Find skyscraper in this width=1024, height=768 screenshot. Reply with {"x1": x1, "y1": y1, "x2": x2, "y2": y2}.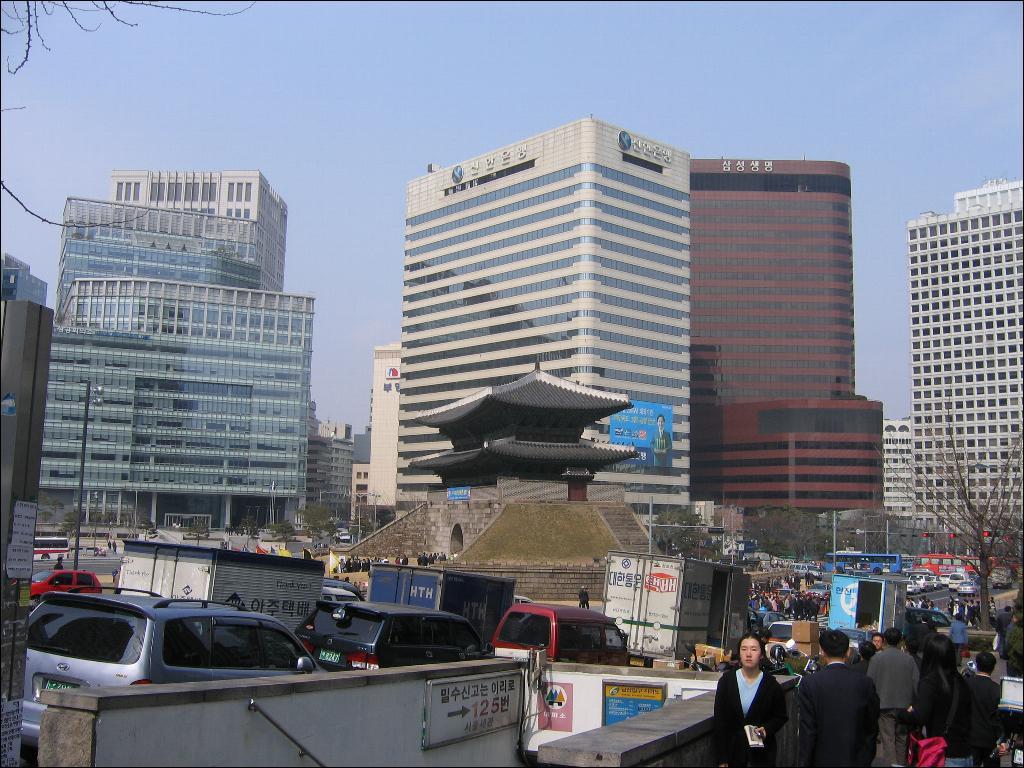
{"x1": 103, "y1": 175, "x2": 286, "y2": 292}.
